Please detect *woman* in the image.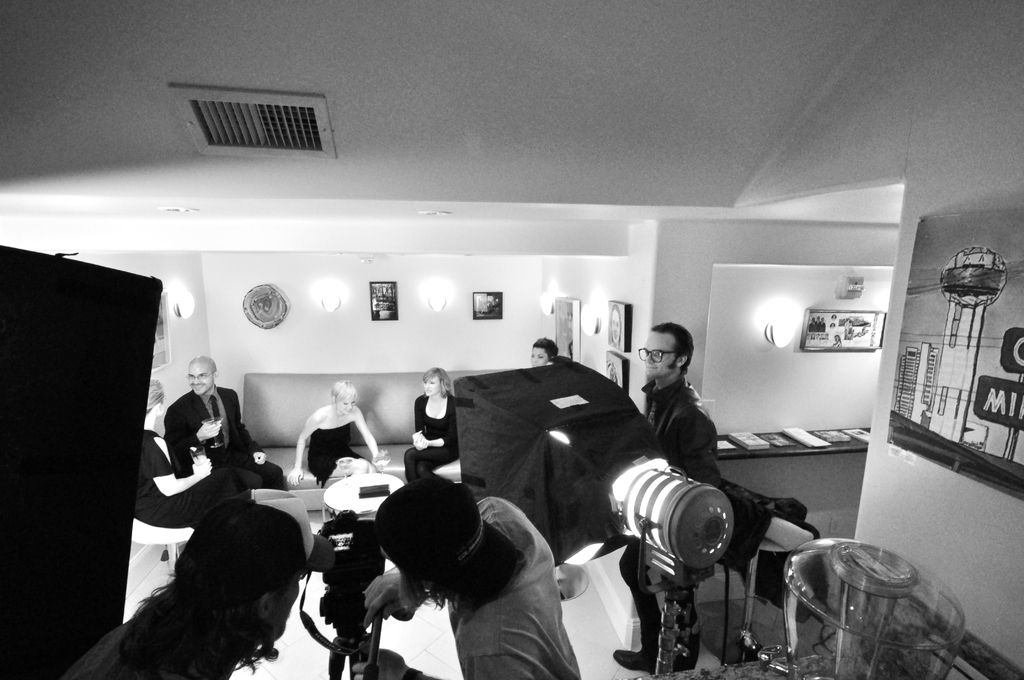
bbox=[291, 375, 390, 494].
